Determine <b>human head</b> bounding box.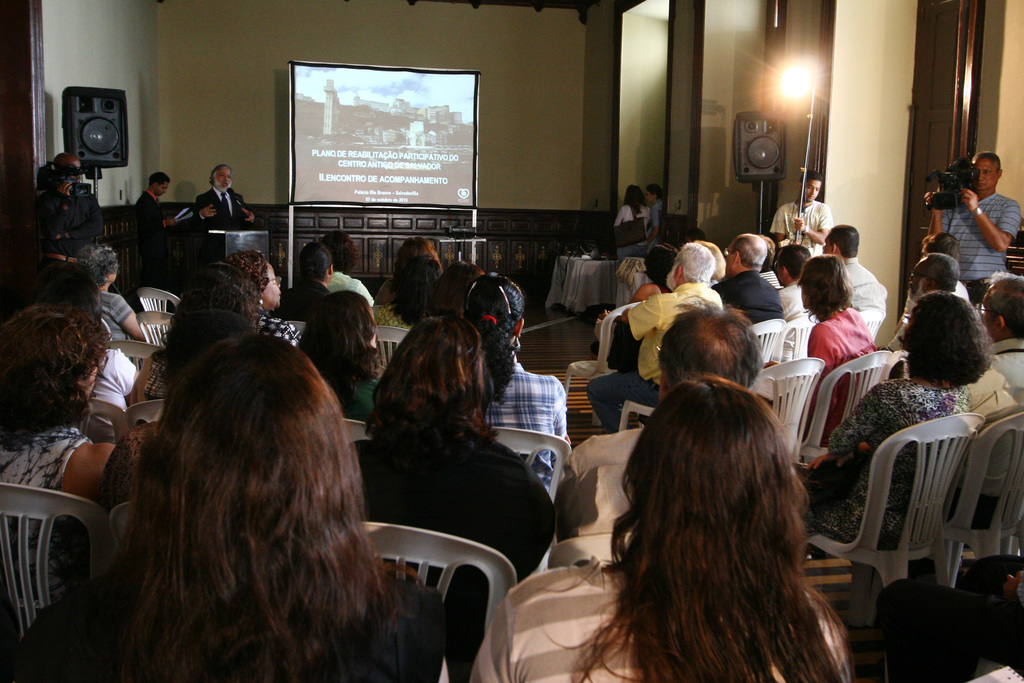
Determined: {"left": 795, "top": 251, "right": 854, "bottom": 312}.
